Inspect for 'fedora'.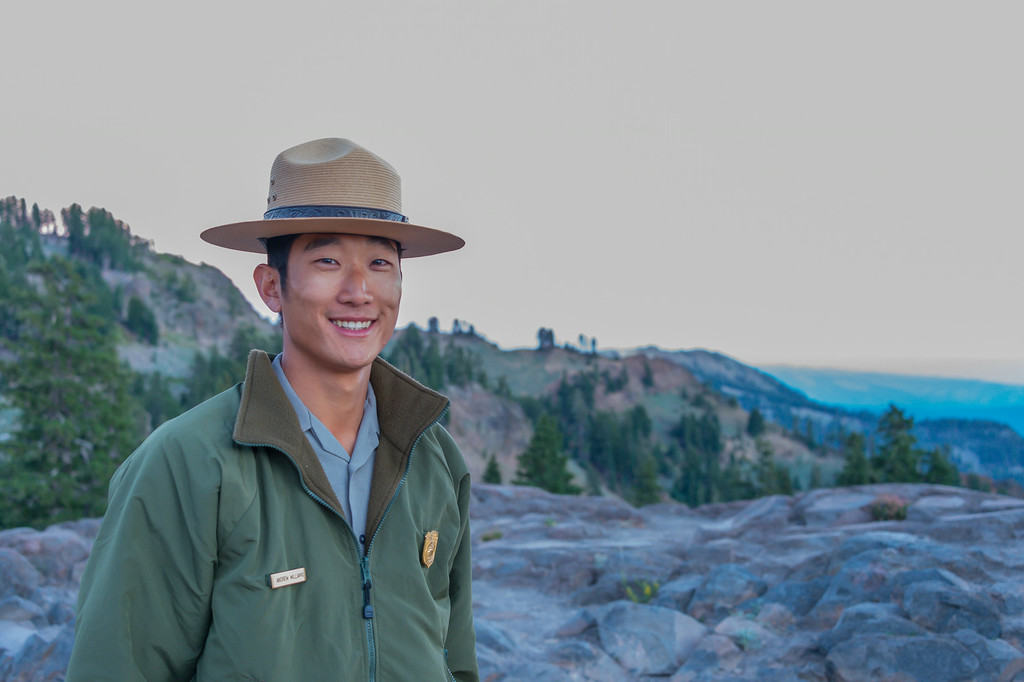
Inspection: Rect(200, 136, 456, 255).
